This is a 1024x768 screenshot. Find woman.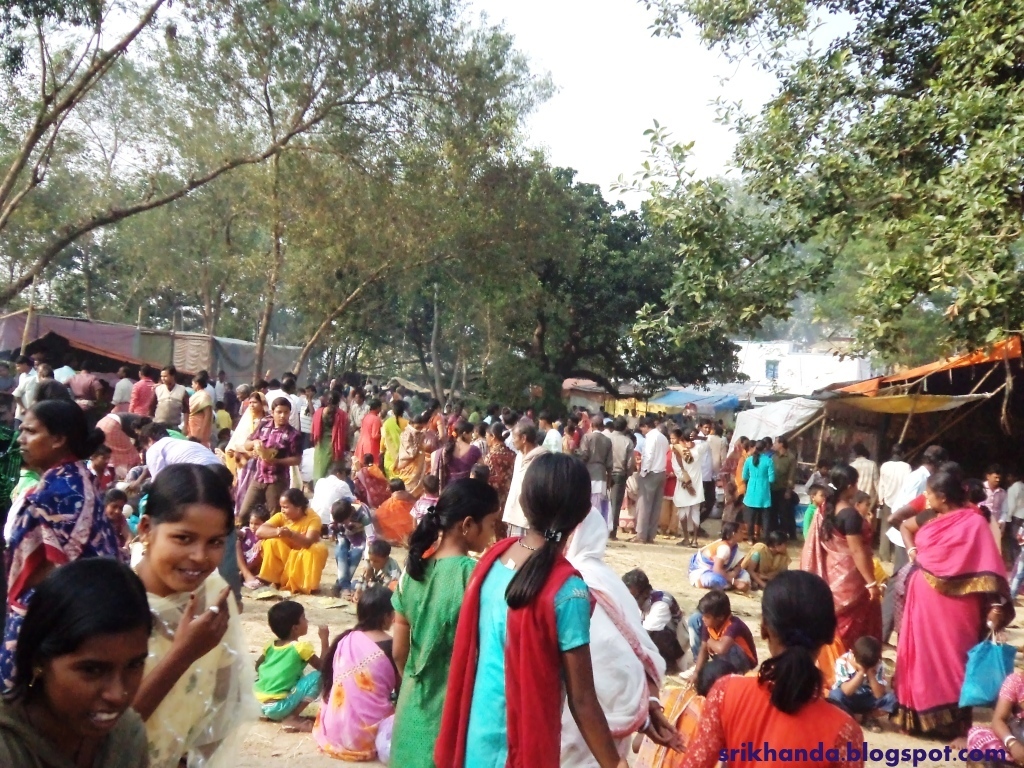
Bounding box: [x1=419, y1=403, x2=448, y2=446].
